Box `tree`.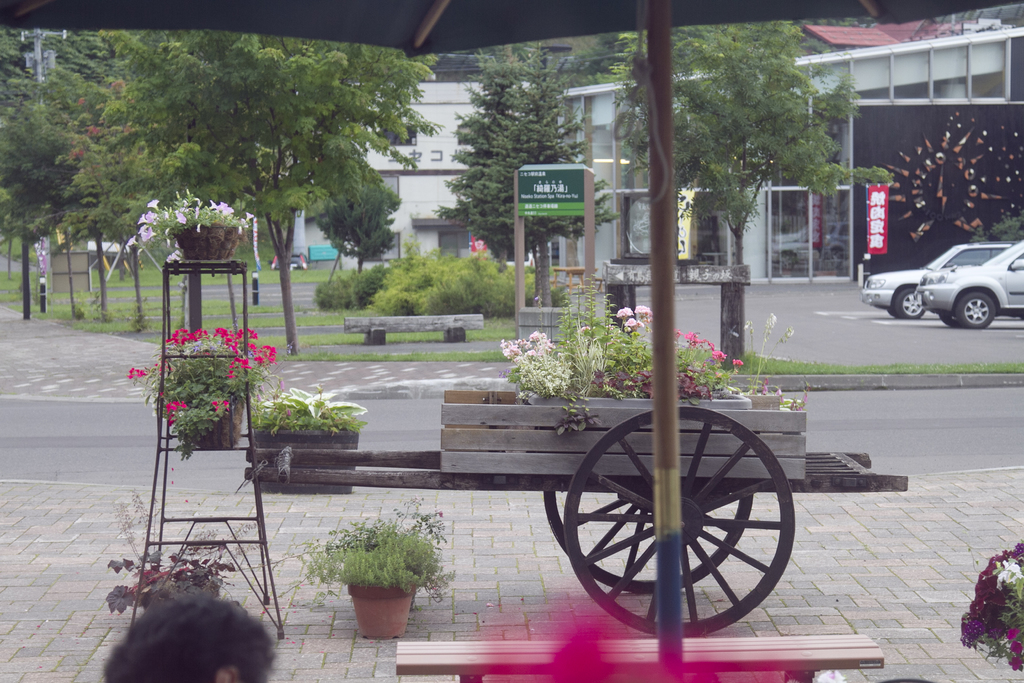
pyautogui.locateOnScreen(624, 16, 892, 256).
